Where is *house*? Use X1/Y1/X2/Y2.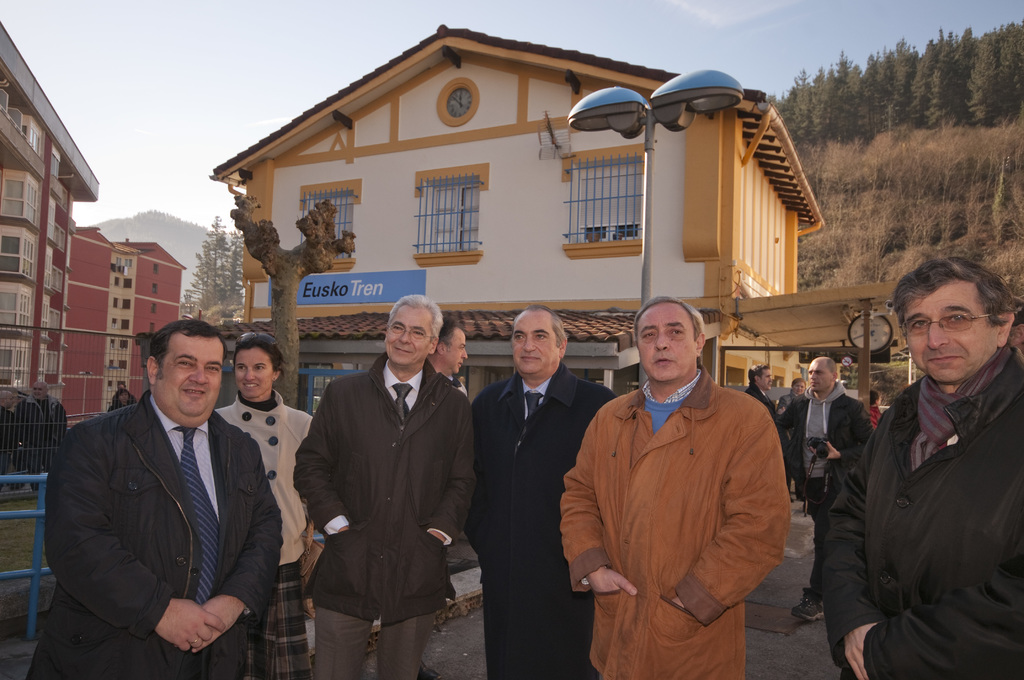
204/28/876/348.
